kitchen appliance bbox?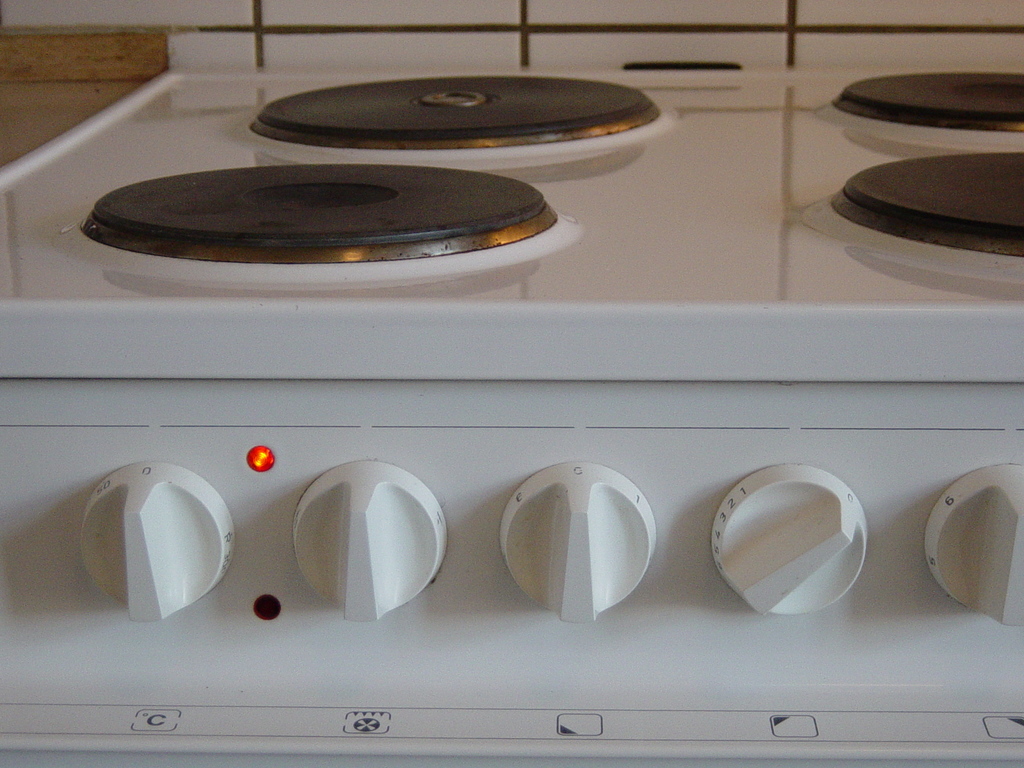
box(0, 0, 1023, 767)
